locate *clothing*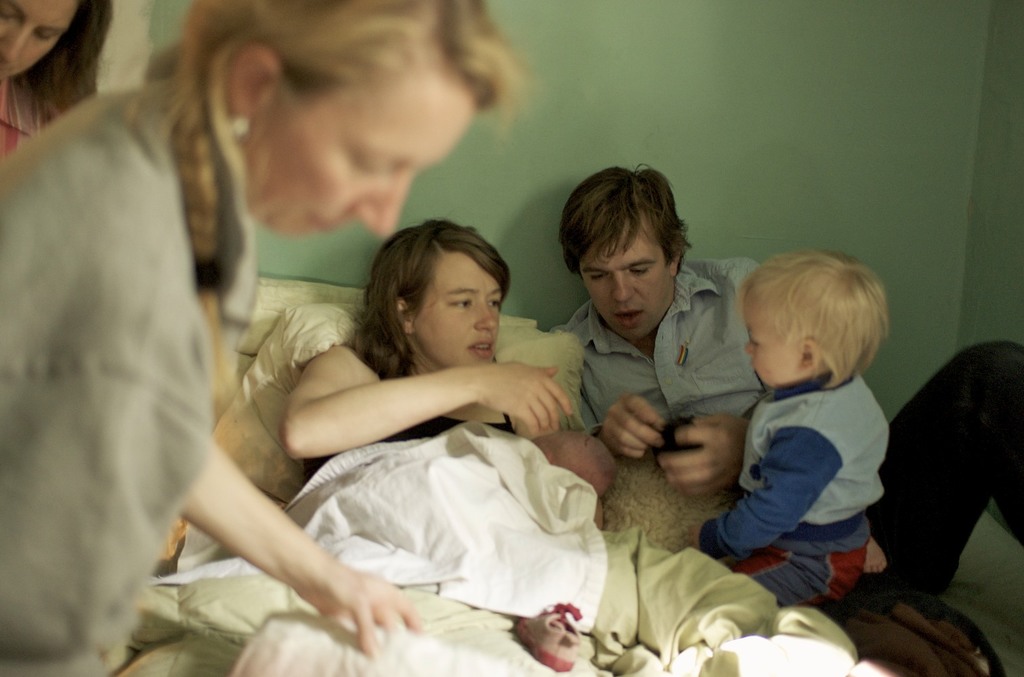
<box>299,382,521,485</box>
